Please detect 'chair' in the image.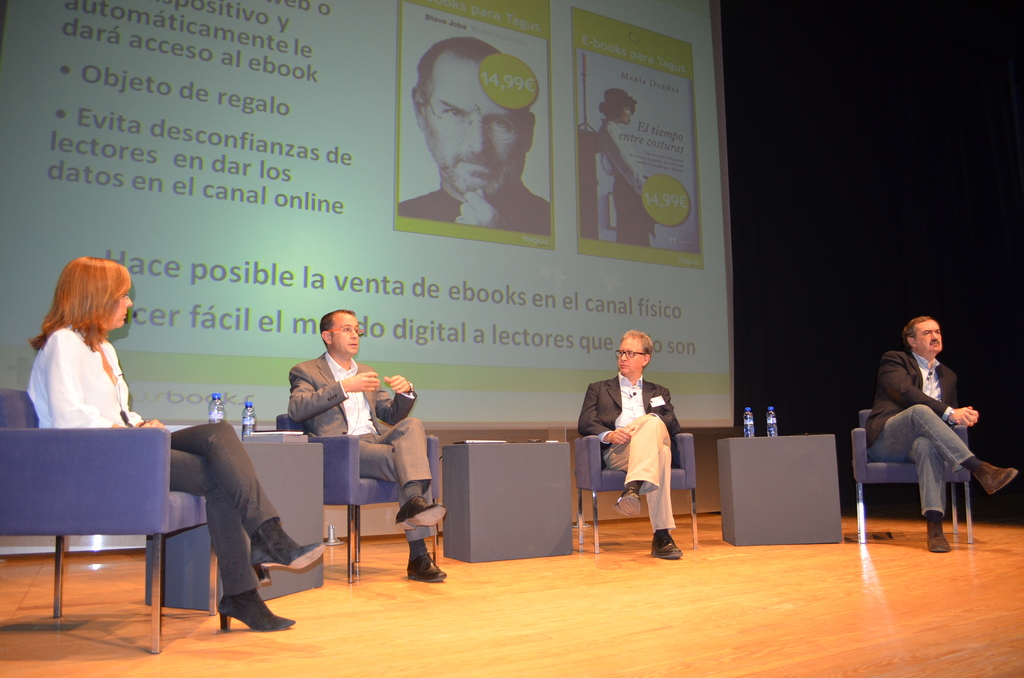
(x1=853, y1=400, x2=973, y2=538).
